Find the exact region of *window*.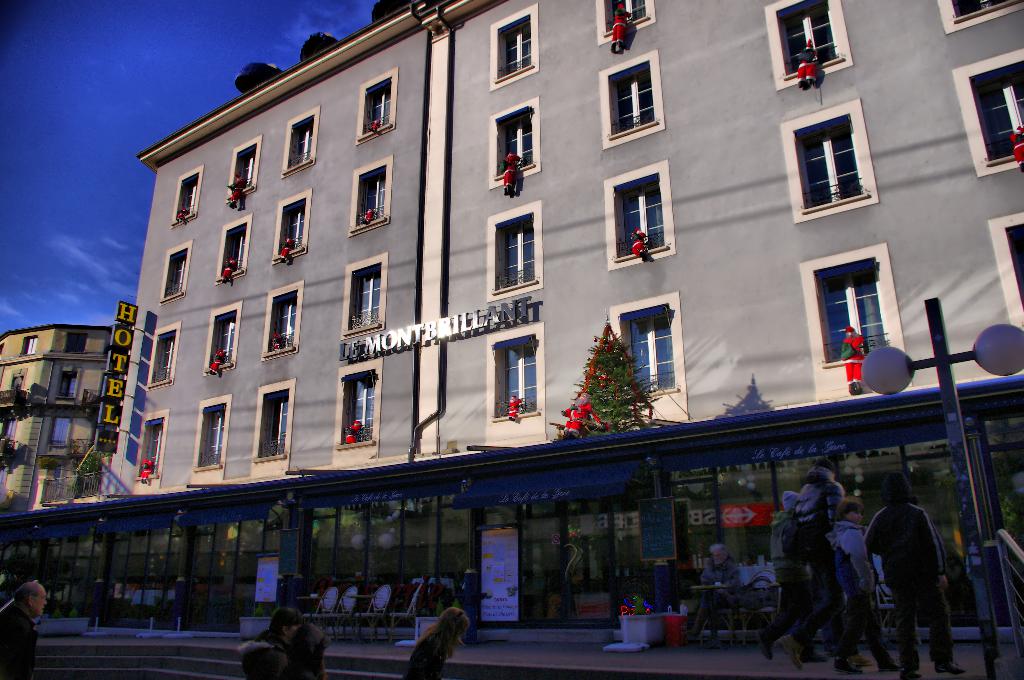
Exact region: (left=598, top=0, right=650, bottom=35).
